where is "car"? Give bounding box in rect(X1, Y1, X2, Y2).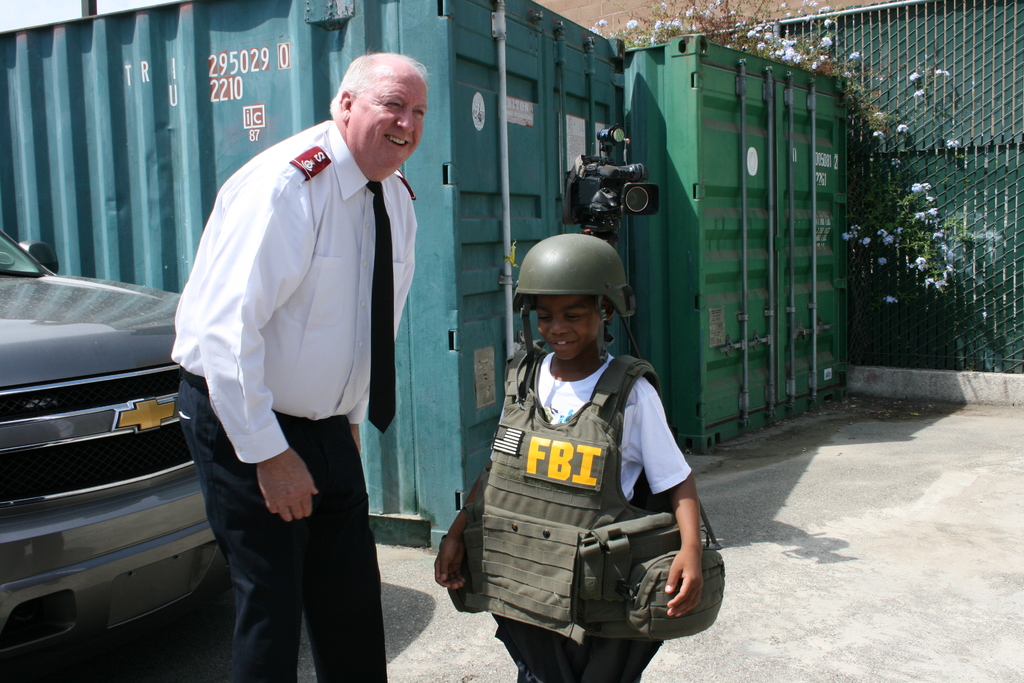
rect(0, 223, 230, 682).
